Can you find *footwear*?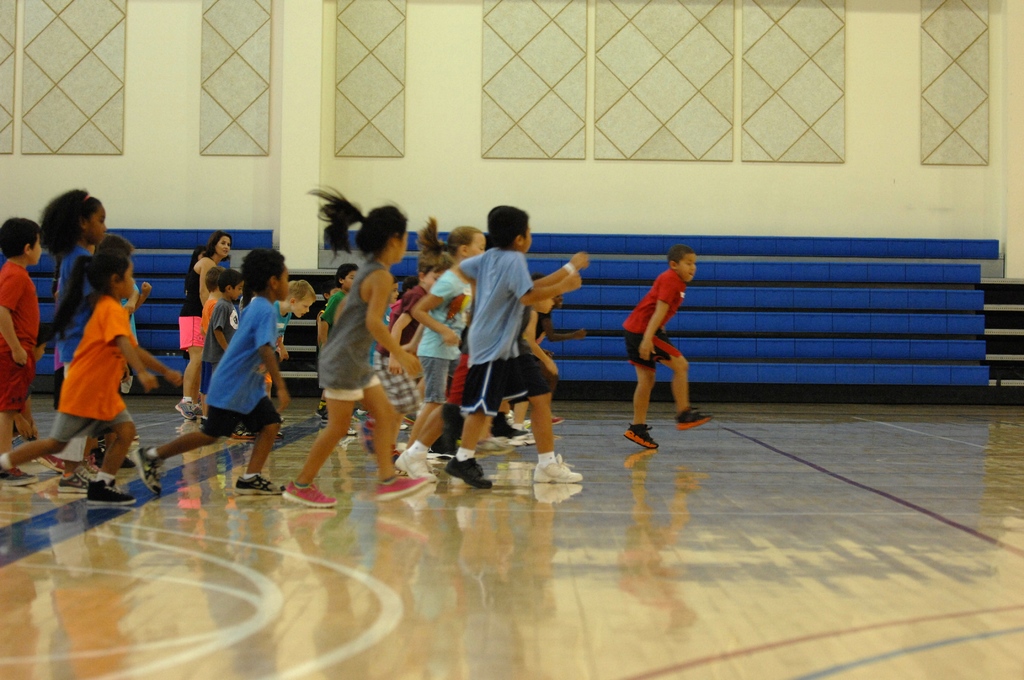
Yes, bounding box: pyautogui.locateOnScreen(56, 465, 89, 492).
